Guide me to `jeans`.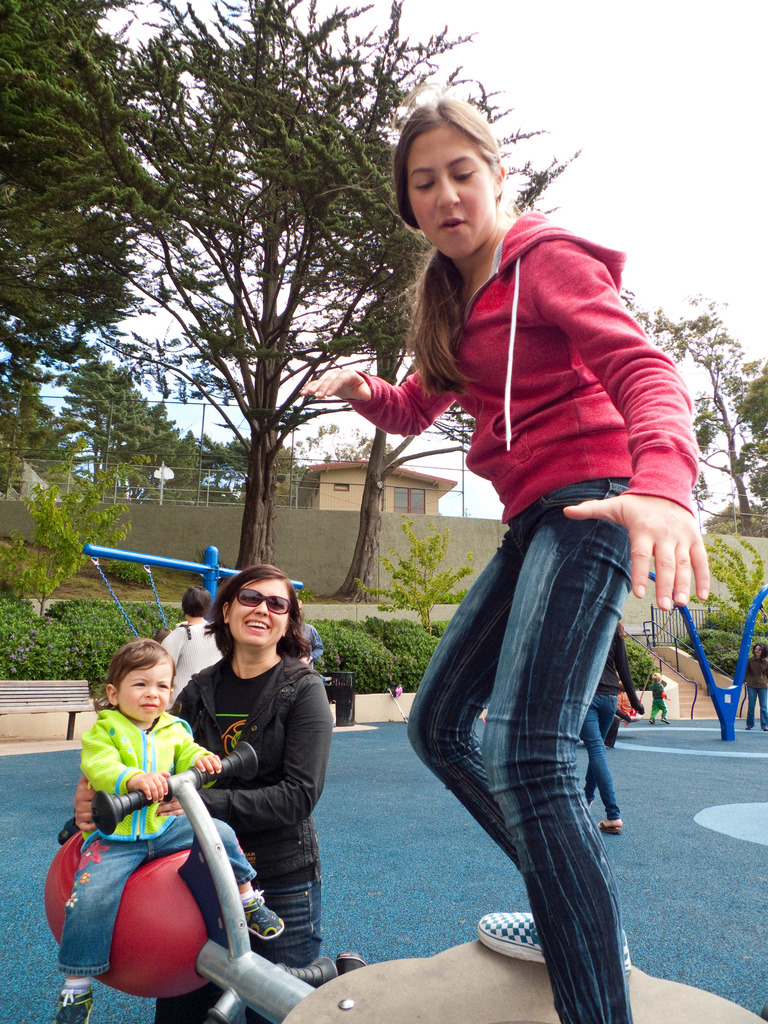
Guidance: crop(61, 809, 261, 980).
